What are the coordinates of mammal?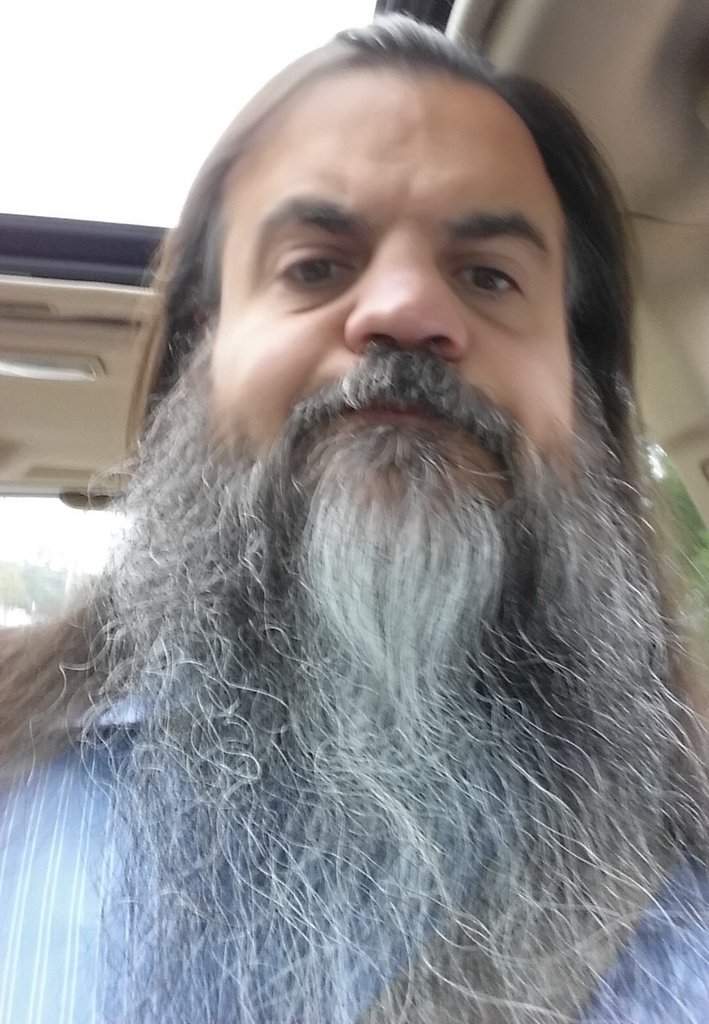
10:60:700:964.
